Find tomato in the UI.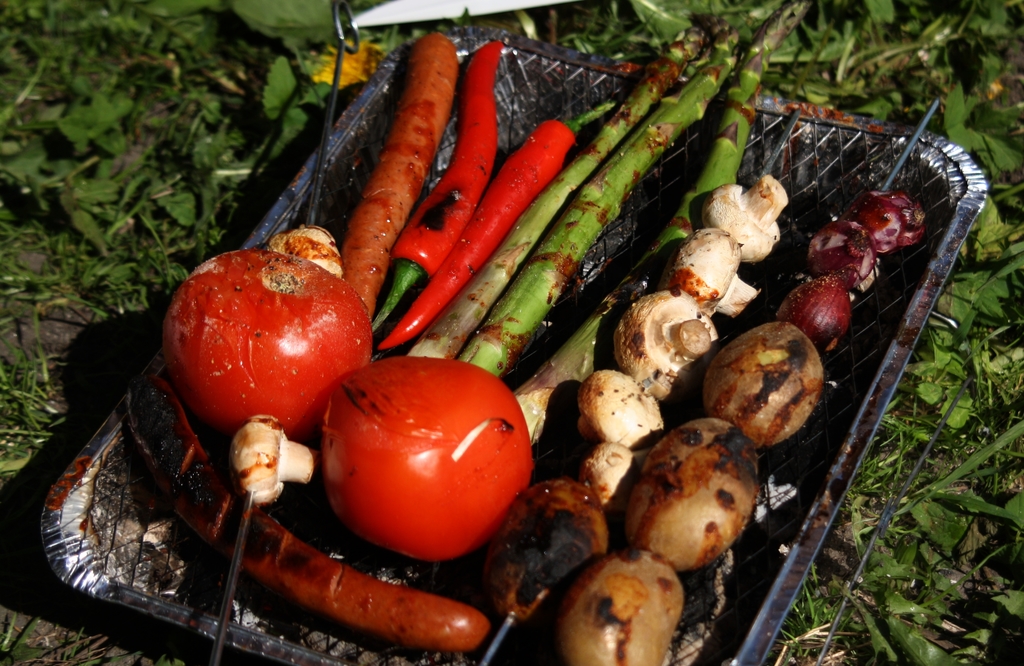
UI element at (319, 354, 534, 566).
